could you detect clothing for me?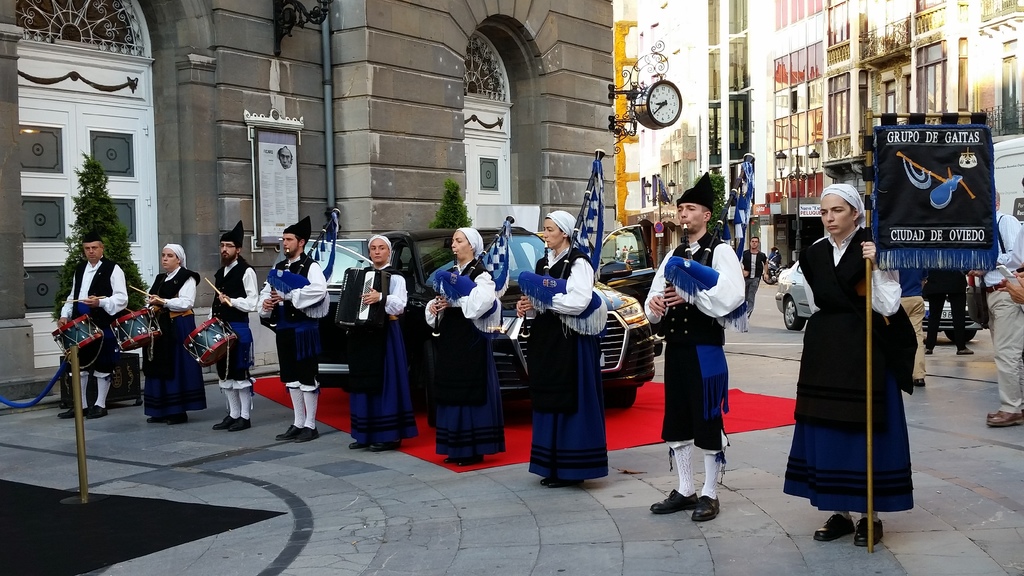
Detection result: <box>927,267,967,347</box>.
